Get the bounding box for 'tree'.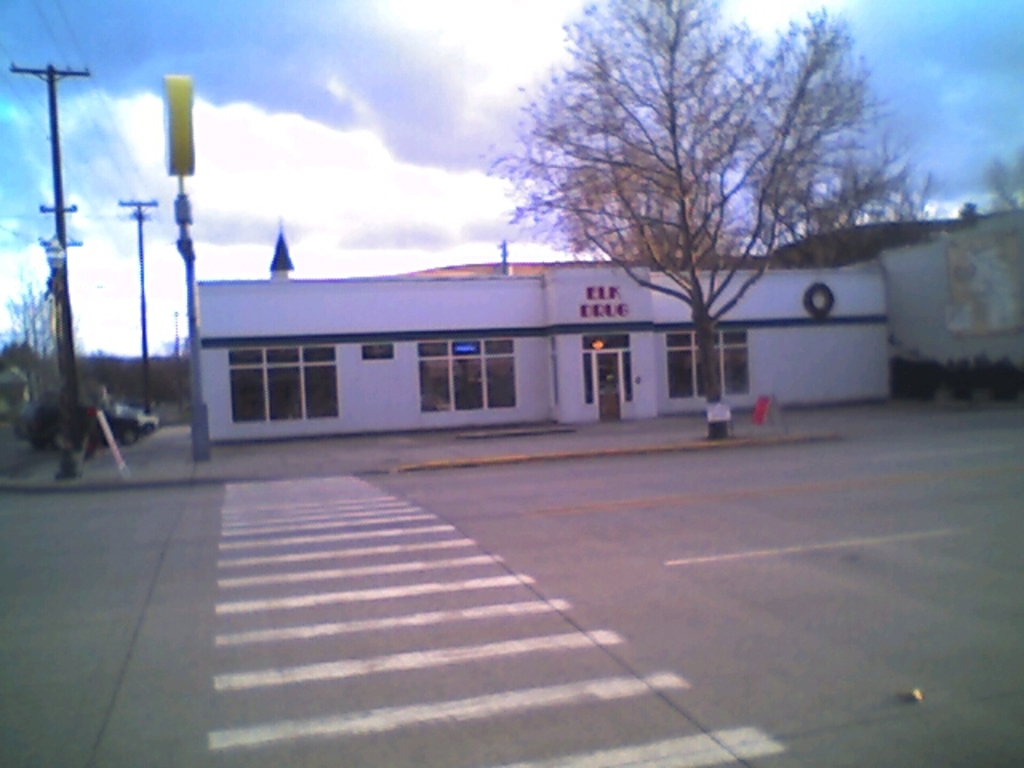
[left=490, top=0, right=954, bottom=448].
